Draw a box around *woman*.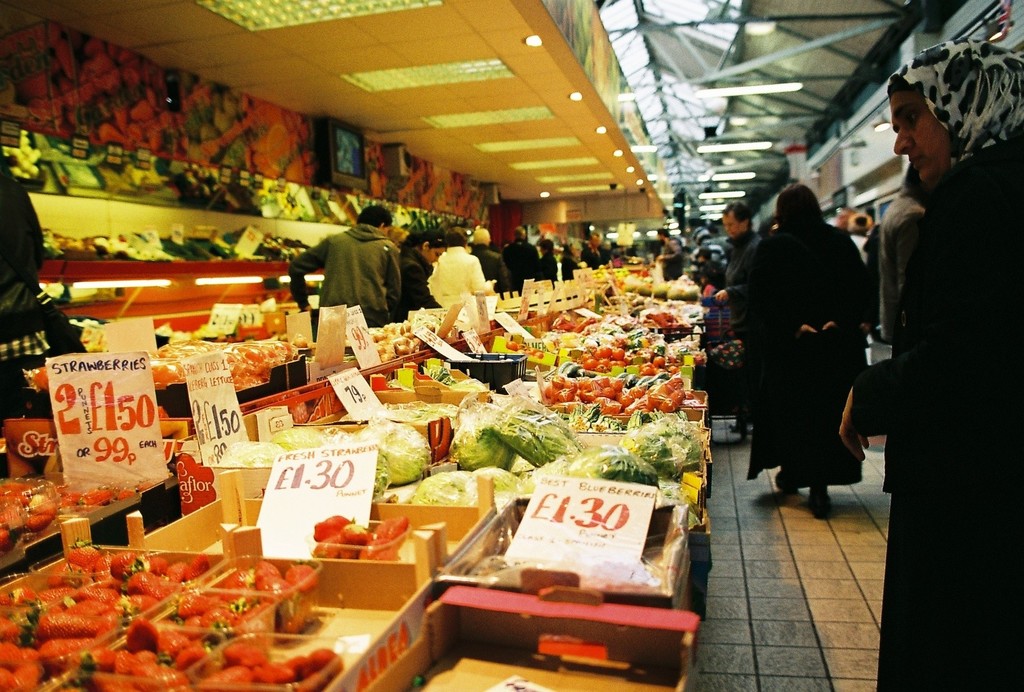
detection(391, 230, 446, 323).
